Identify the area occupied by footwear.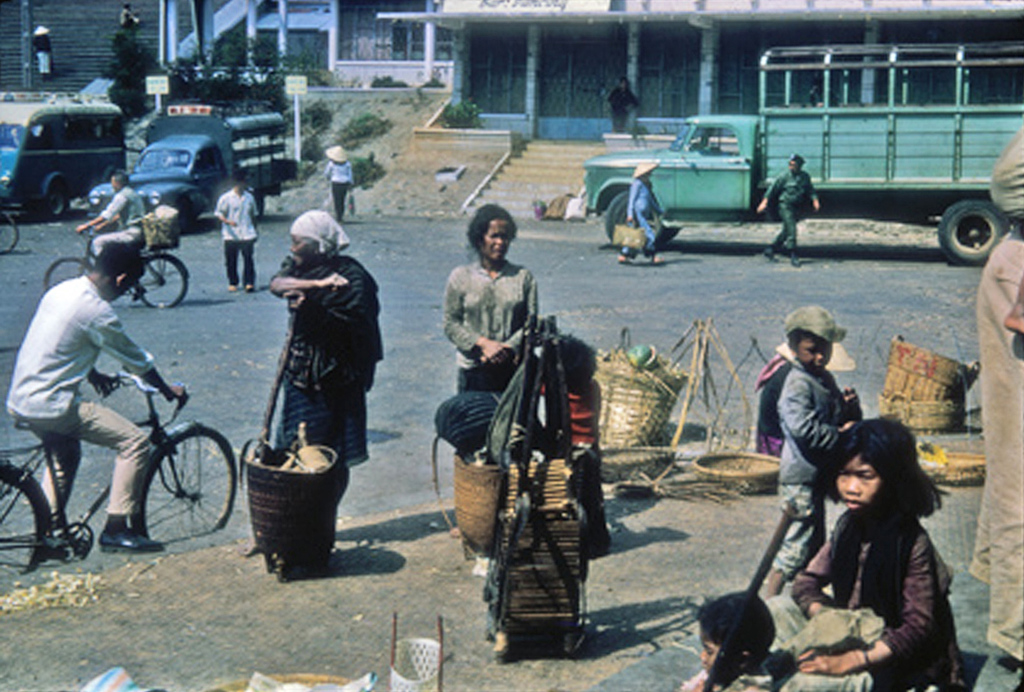
Area: locate(132, 291, 145, 299).
